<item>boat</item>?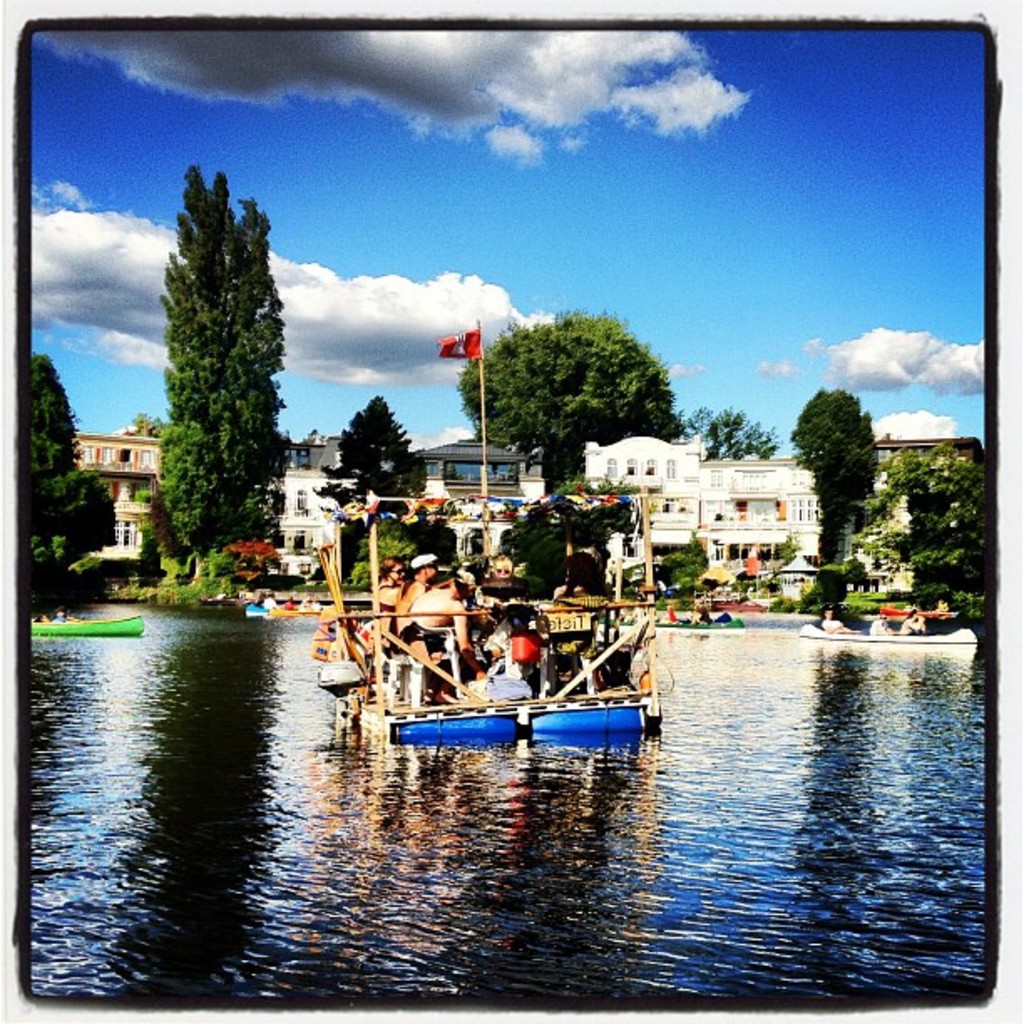
locate(315, 321, 671, 746)
